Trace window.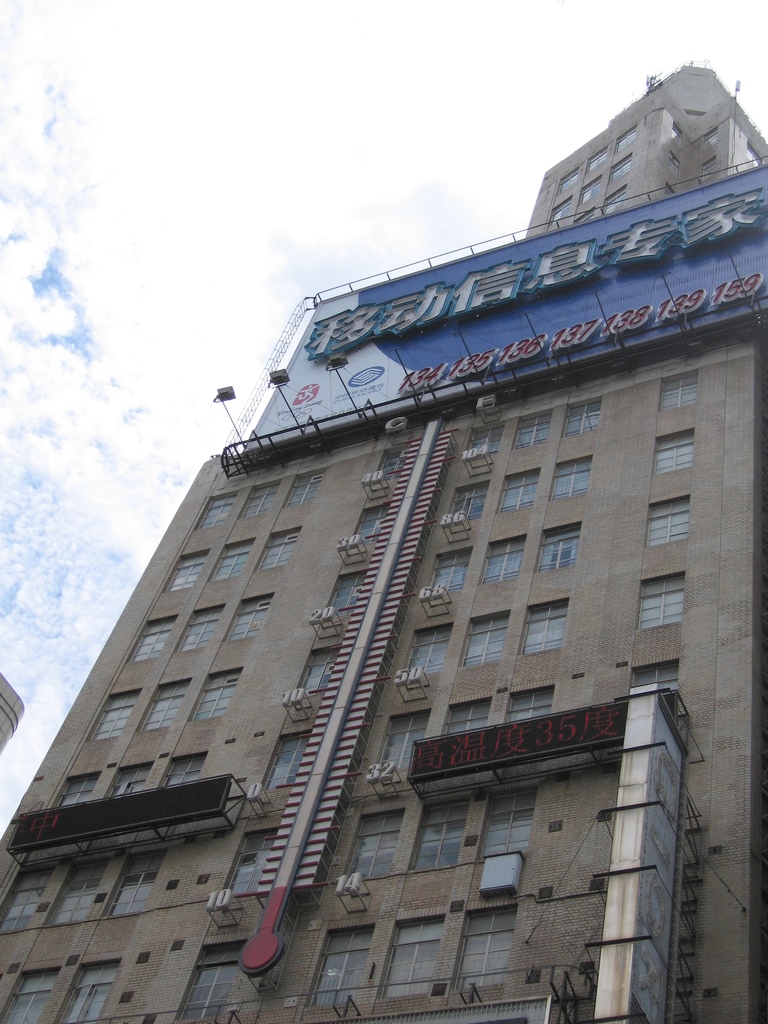
Traced to Rect(2, 970, 60, 1023).
